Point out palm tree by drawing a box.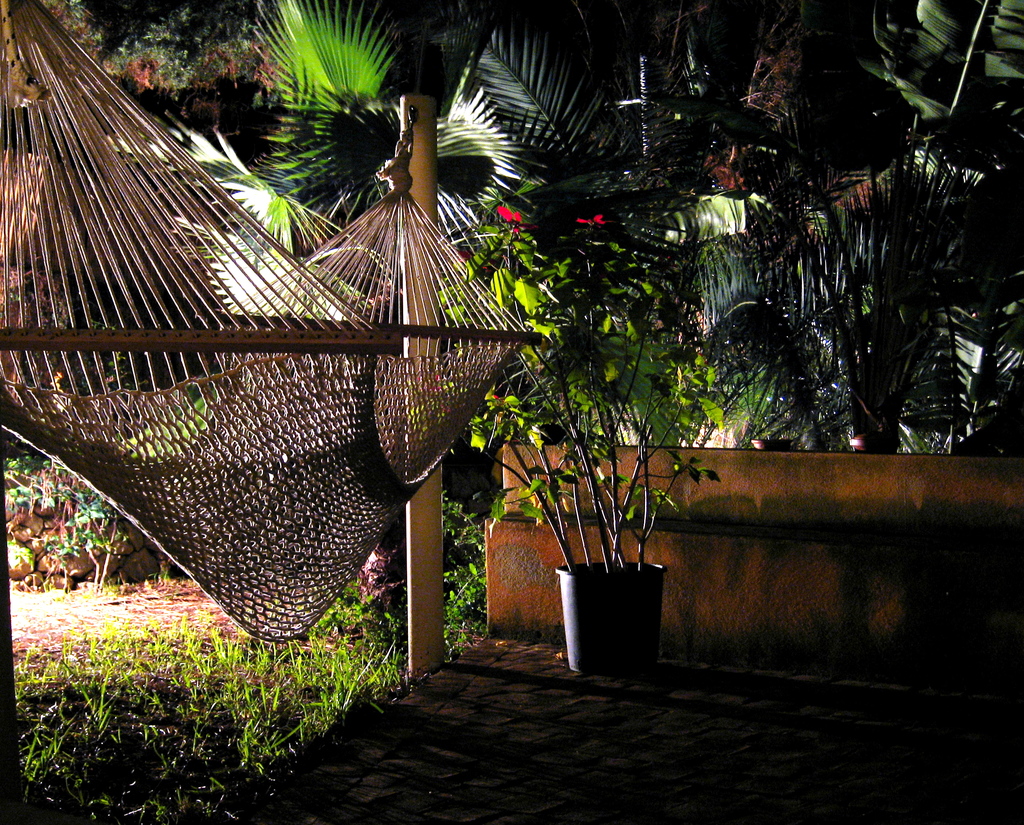
(left=729, top=6, right=852, bottom=252).
